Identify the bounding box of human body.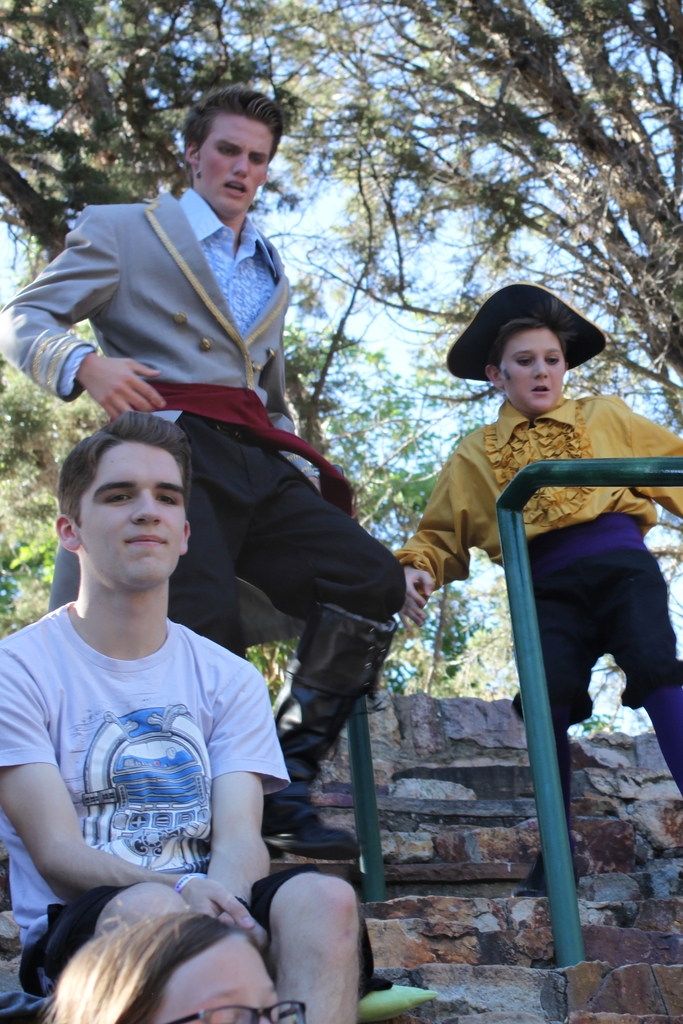
0, 89, 407, 870.
